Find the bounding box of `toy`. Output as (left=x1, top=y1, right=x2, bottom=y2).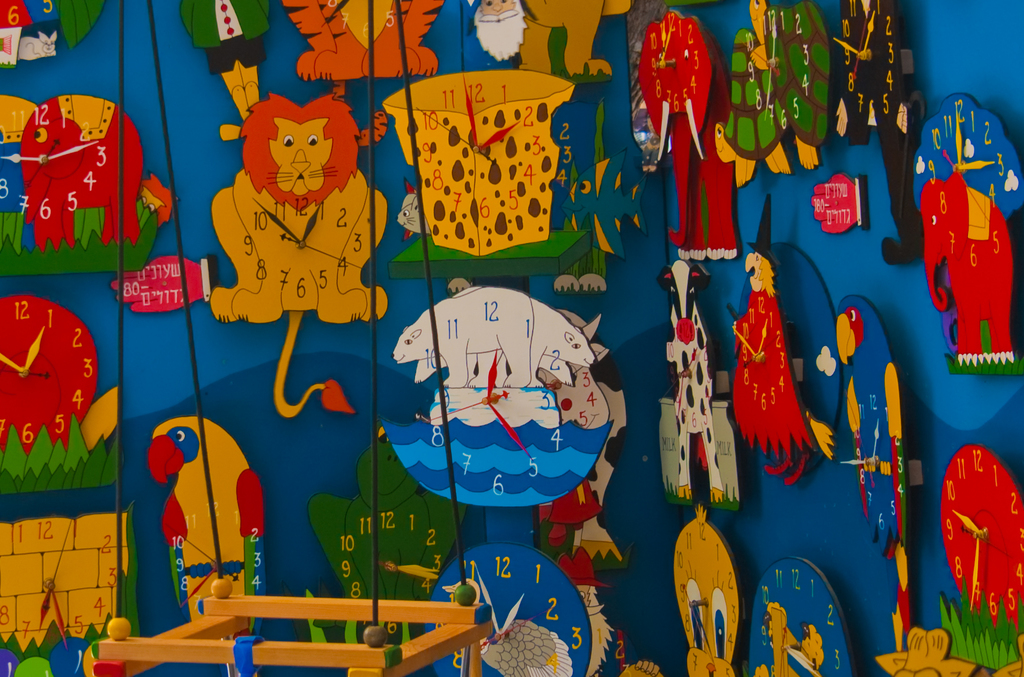
(left=0, top=514, right=141, bottom=676).
